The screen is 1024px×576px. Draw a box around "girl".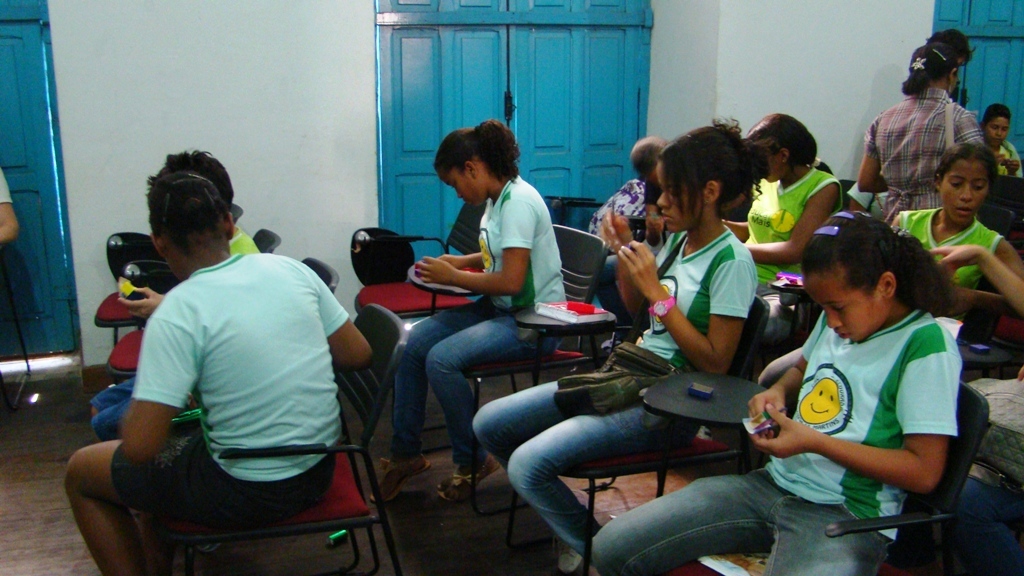
bbox=[64, 172, 371, 575].
